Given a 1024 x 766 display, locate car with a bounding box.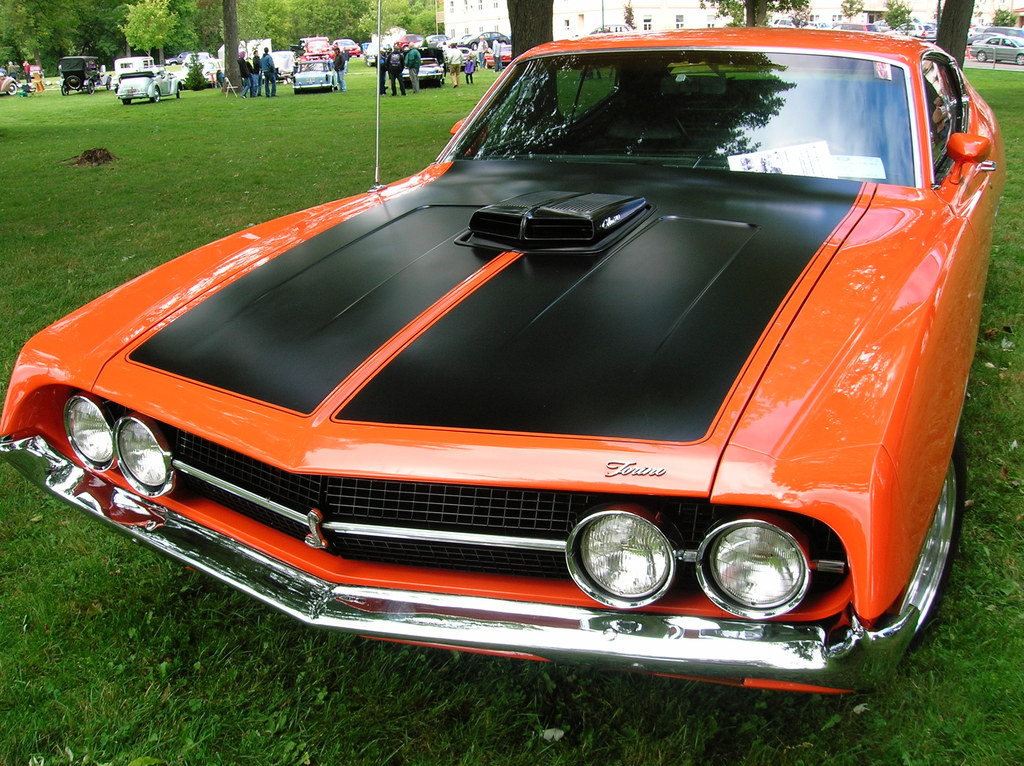
Located: [x1=579, y1=21, x2=633, y2=34].
